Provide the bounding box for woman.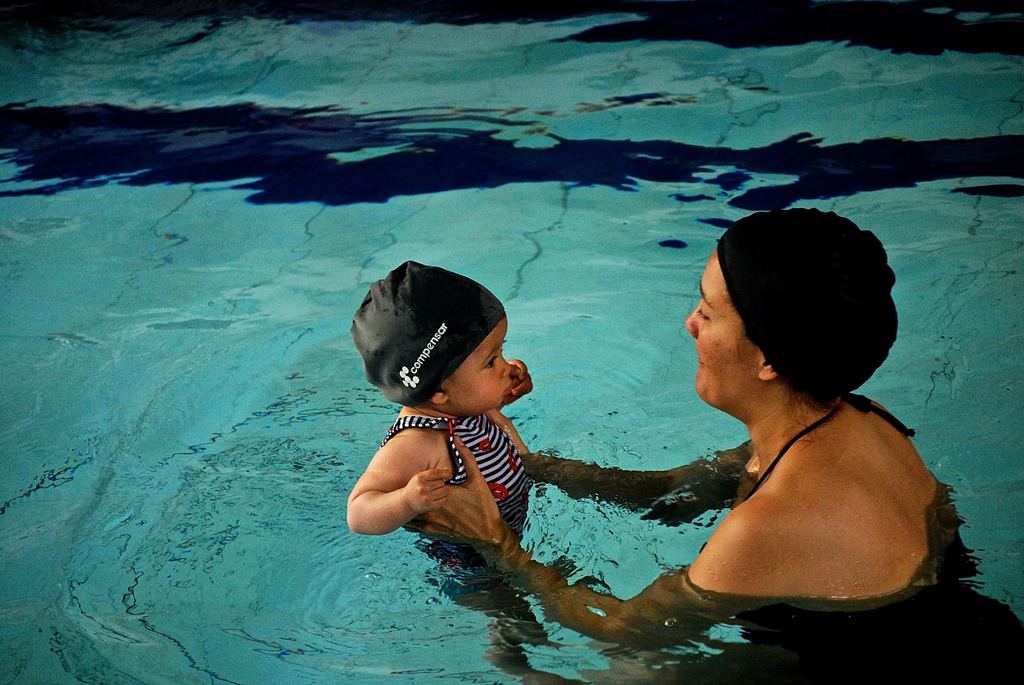
{"x1": 403, "y1": 210, "x2": 1023, "y2": 684}.
